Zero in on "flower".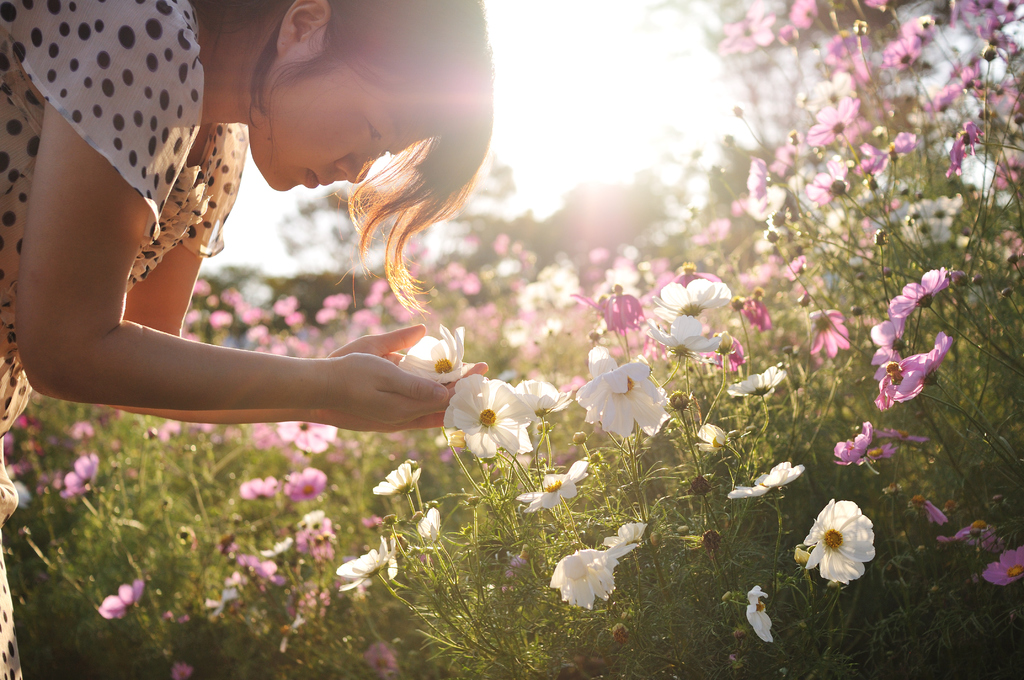
Zeroed in: bbox(934, 519, 993, 548).
